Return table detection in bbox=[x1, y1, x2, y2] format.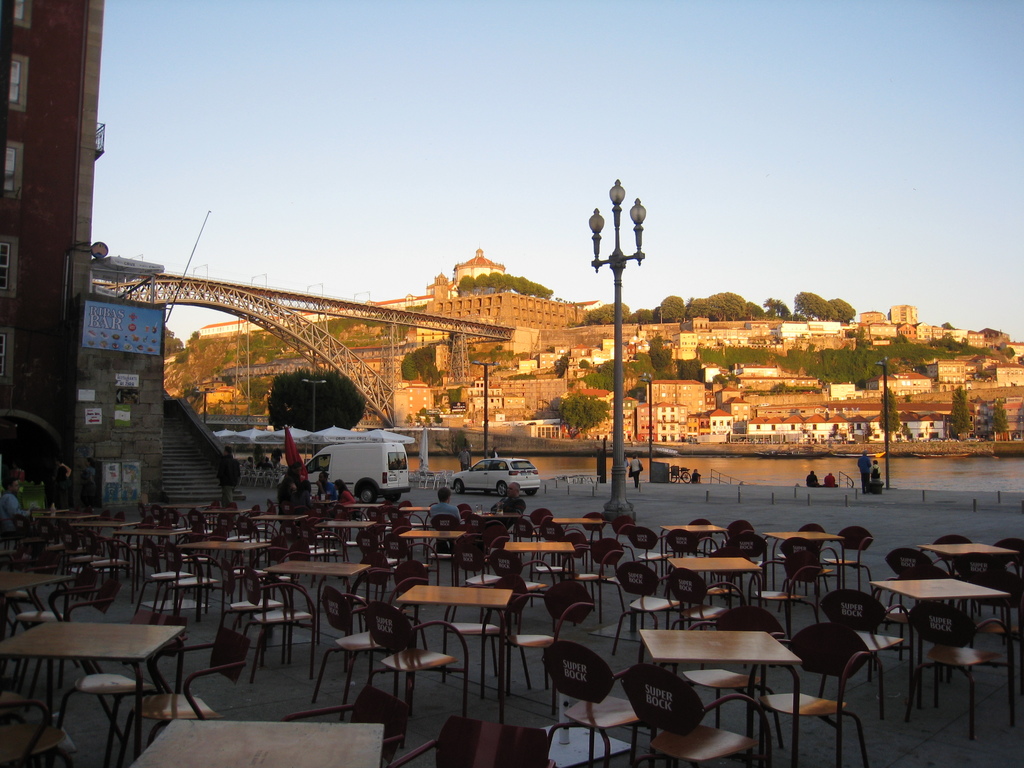
bbox=[262, 561, 374, 676].
